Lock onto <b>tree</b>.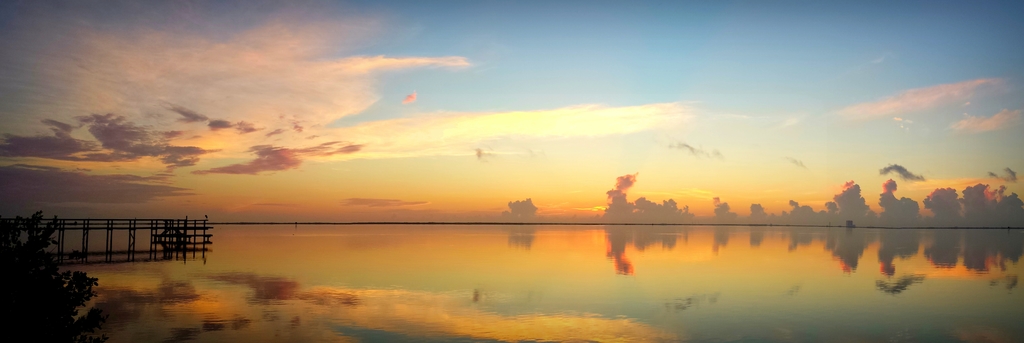
Locked: <region>2, 215, 67, 314</region>.
